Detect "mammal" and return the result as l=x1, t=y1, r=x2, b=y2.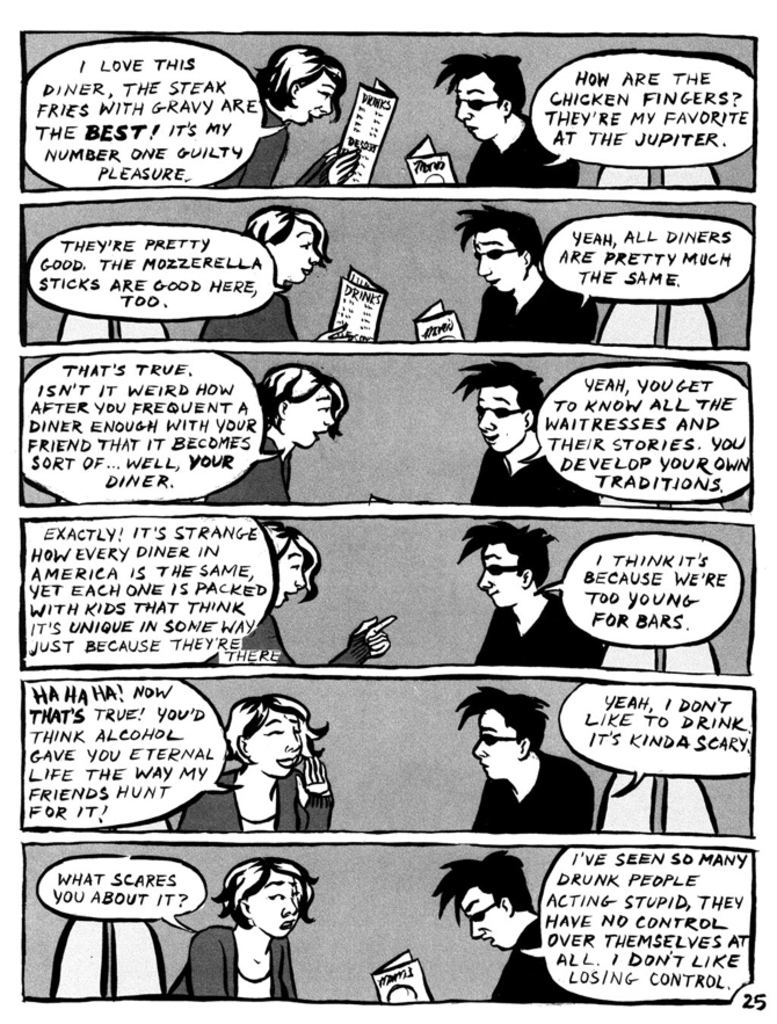
l=450, t=365, r=595, b=502.
